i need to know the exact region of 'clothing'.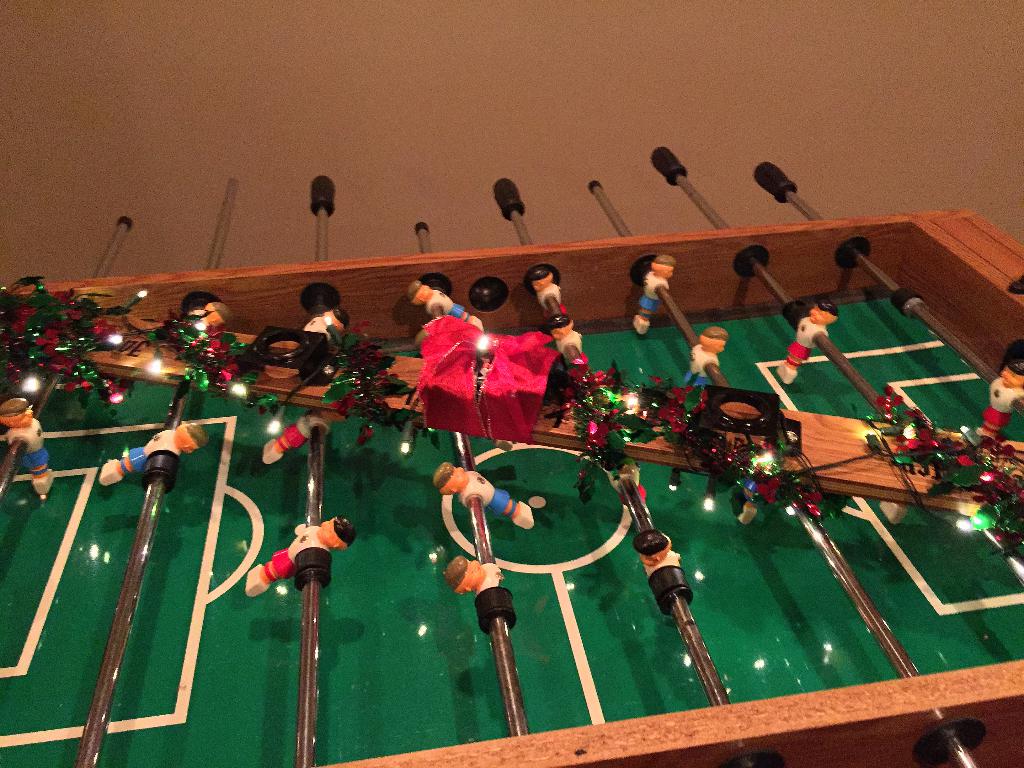
Region: [977, 367, 1023, 435].
